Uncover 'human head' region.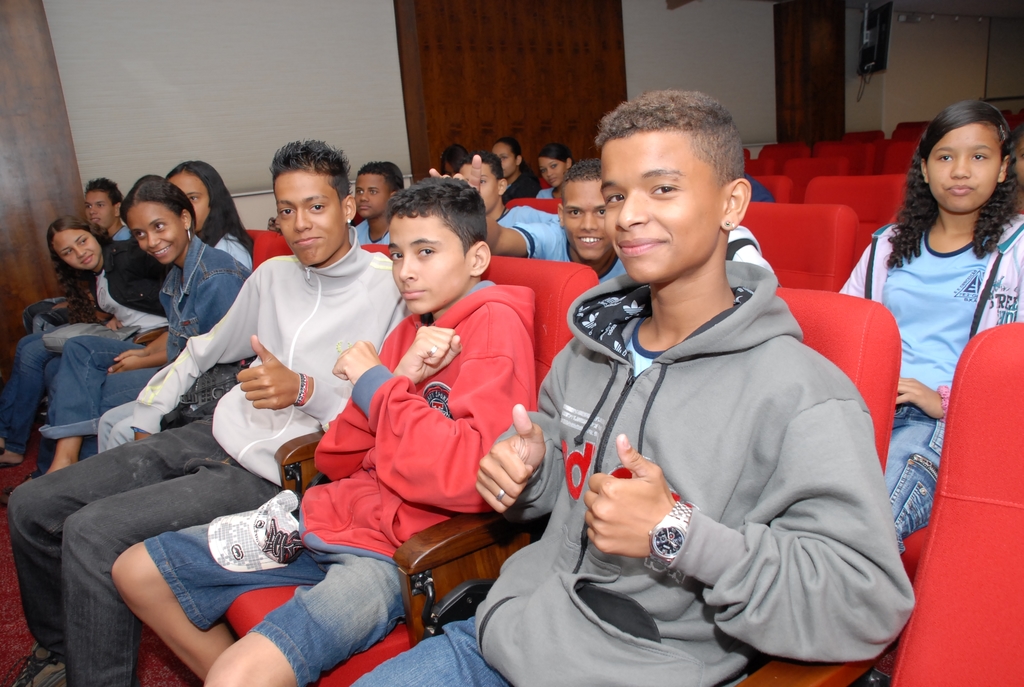
Uncovered: locate(435, 141, 475, 175).
